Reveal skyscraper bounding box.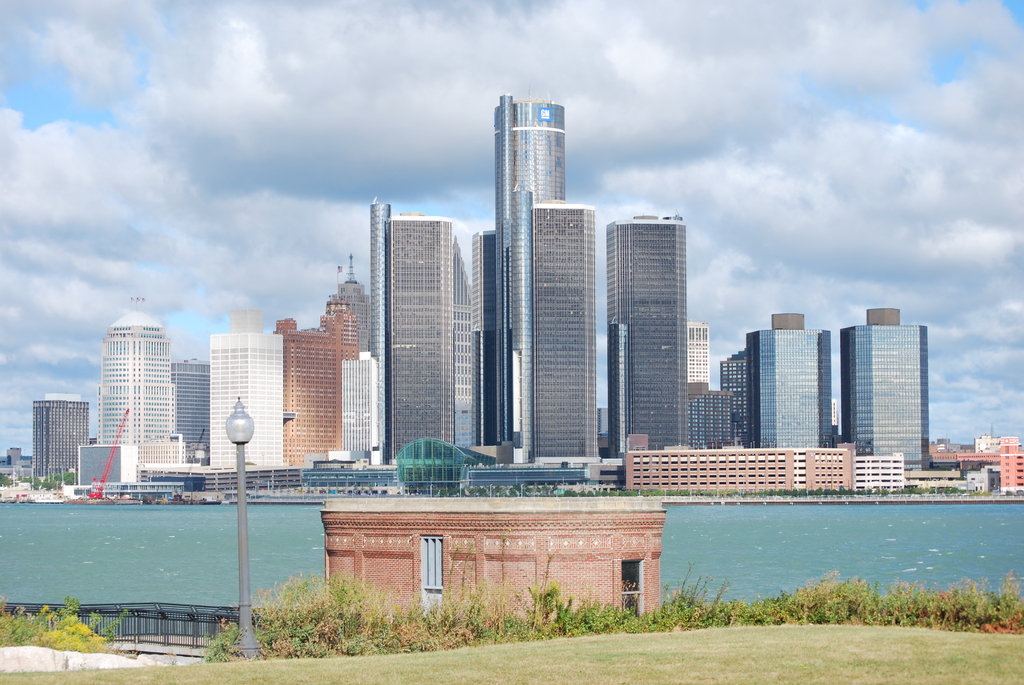
Revealed: box=[383, 207, 492, 465].
